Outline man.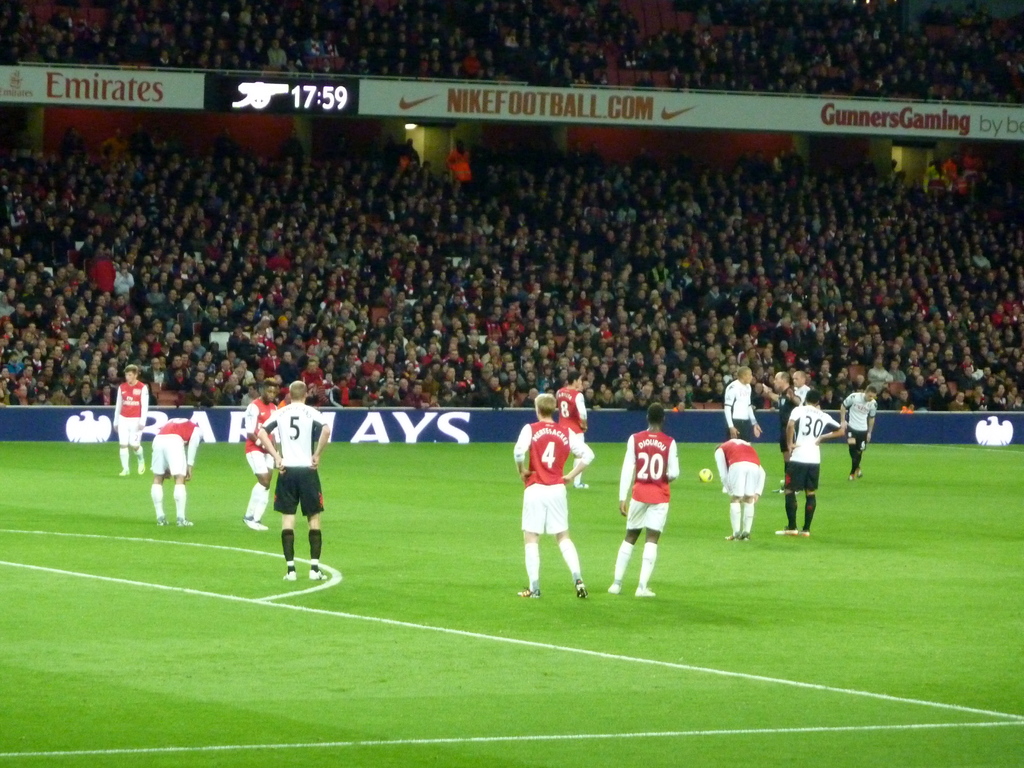
Outline: 557,378,589,484.
